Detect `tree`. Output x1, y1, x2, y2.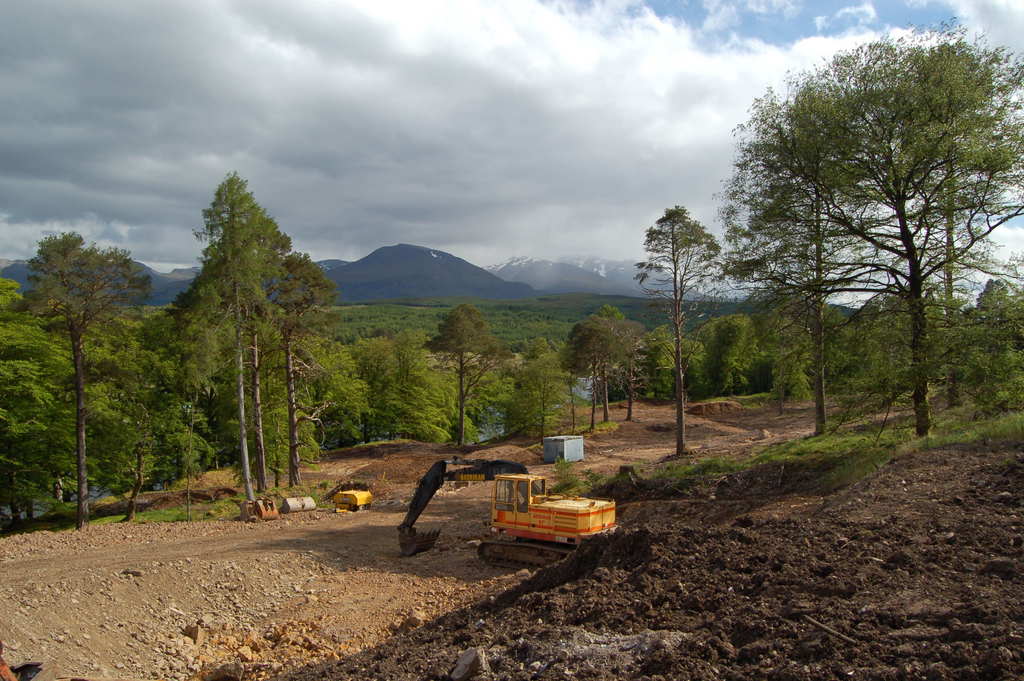
351, 328, 449, 449.
